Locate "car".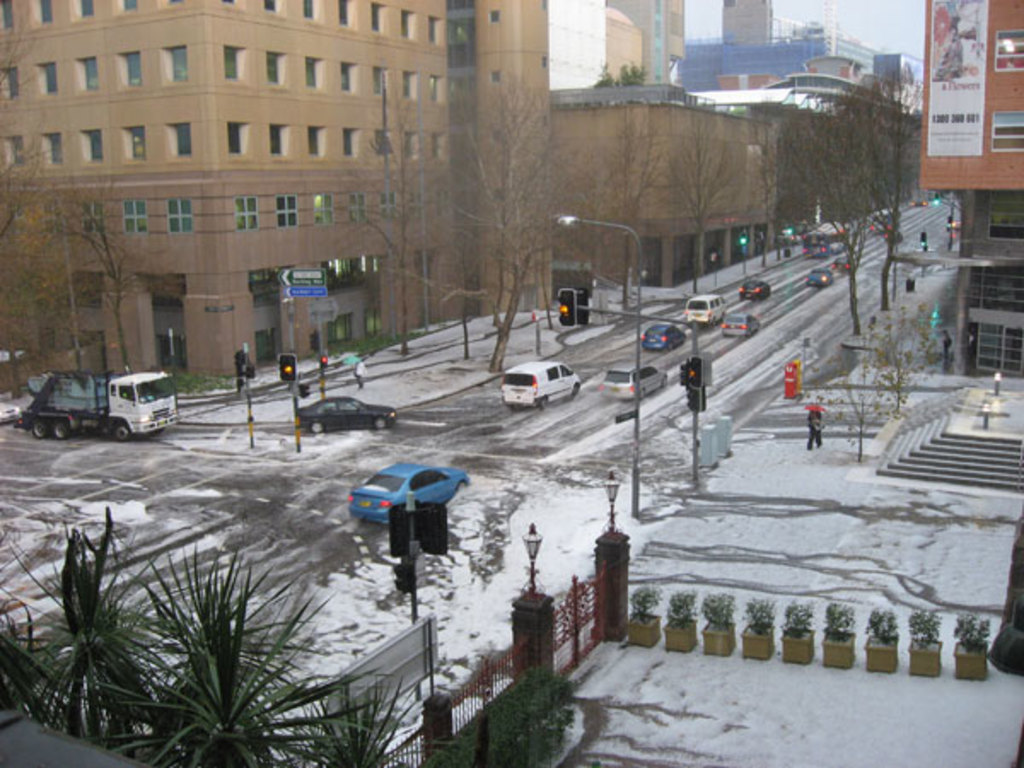
Bounding box: 0:396:20:422.
